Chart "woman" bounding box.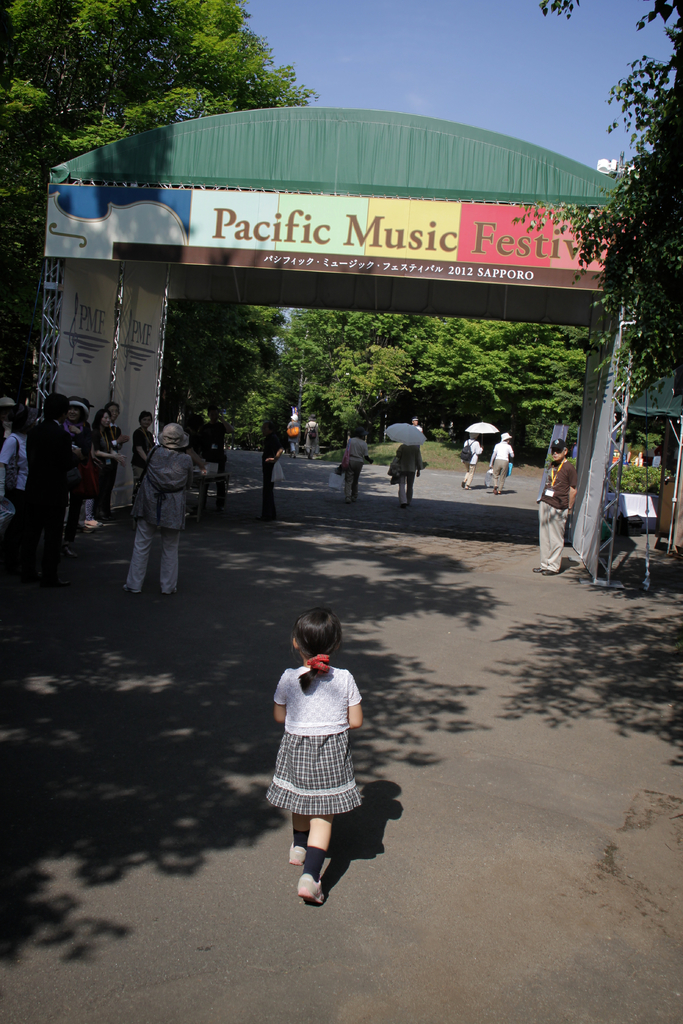
Charted: x1=0 y1=404 x2=40 y2=570.
